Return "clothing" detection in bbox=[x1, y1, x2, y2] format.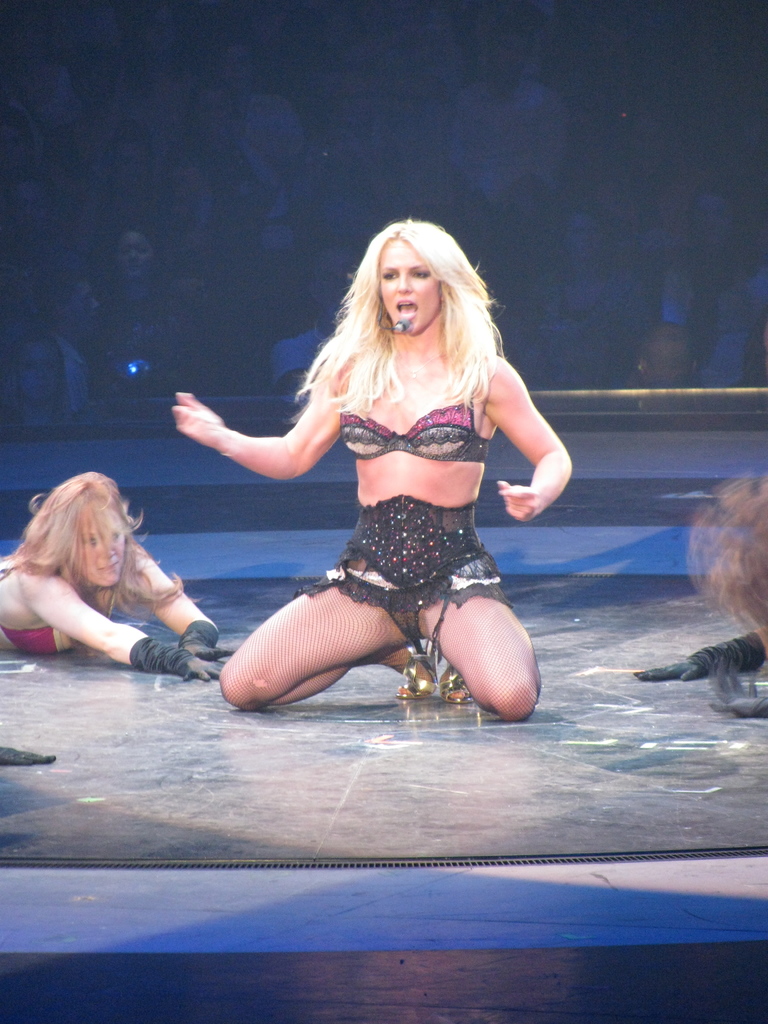
bbox=[296, 364, 519, 641].
